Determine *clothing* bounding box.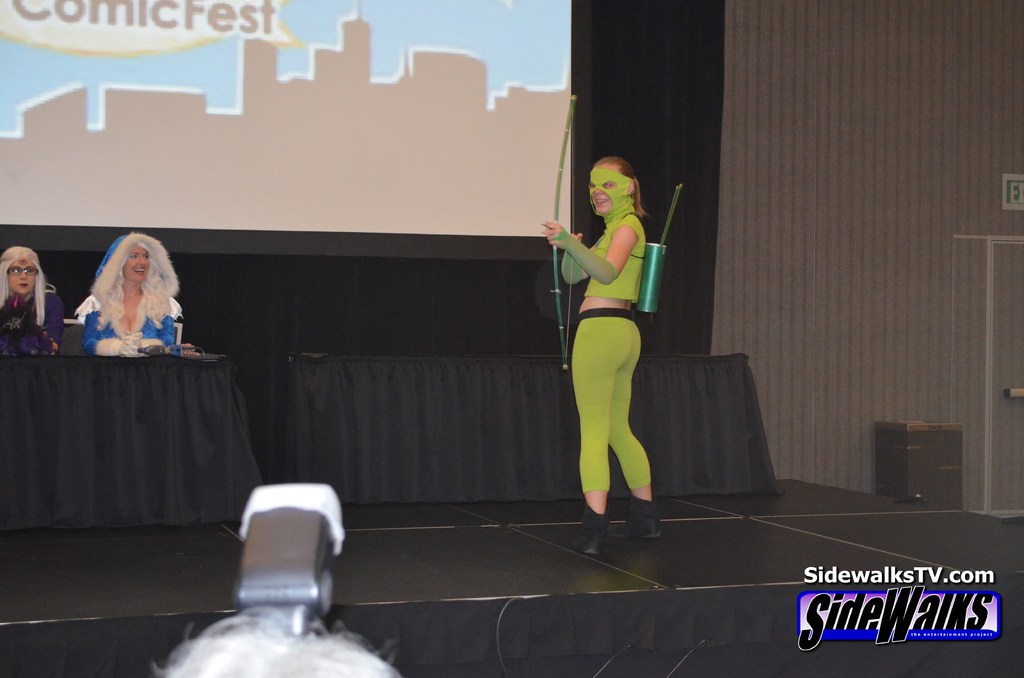
Determined: 79, 230, 200, 348.
